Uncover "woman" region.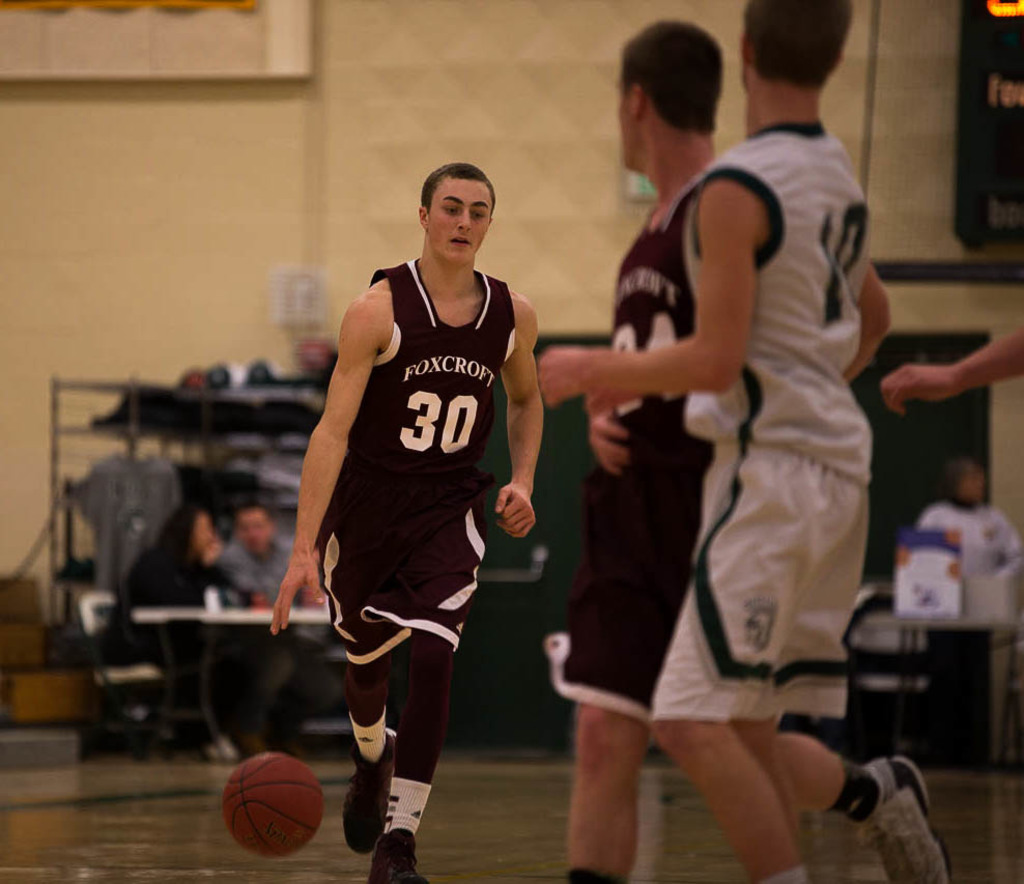
Uncovered: detection(108, 506, 261, 761).
